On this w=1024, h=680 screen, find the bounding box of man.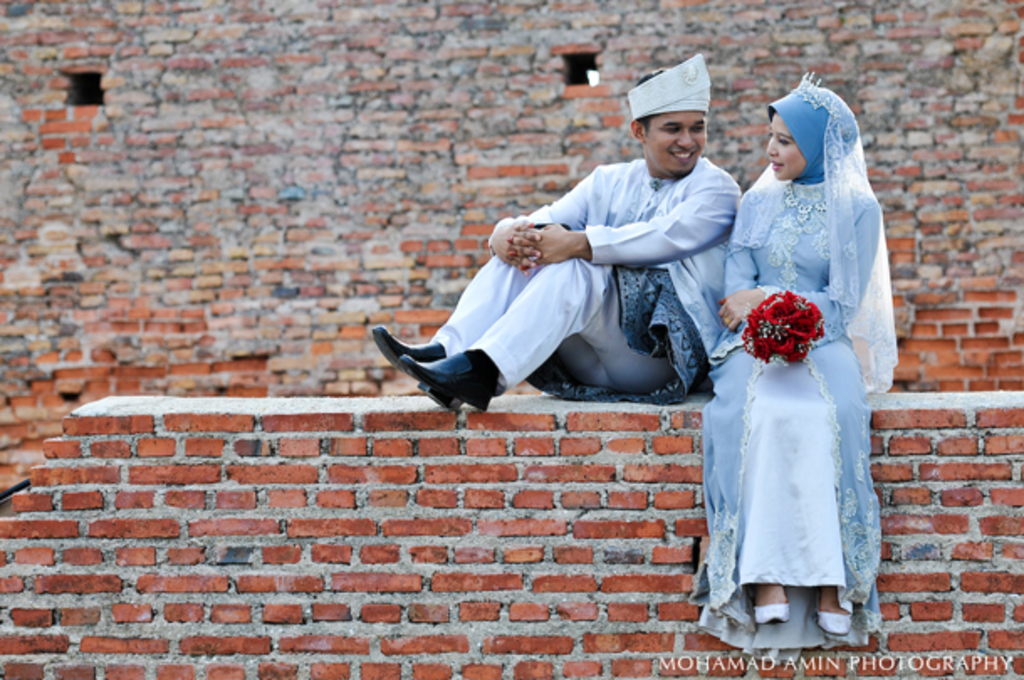
Bounding box: 400, 97, 765, 426.
